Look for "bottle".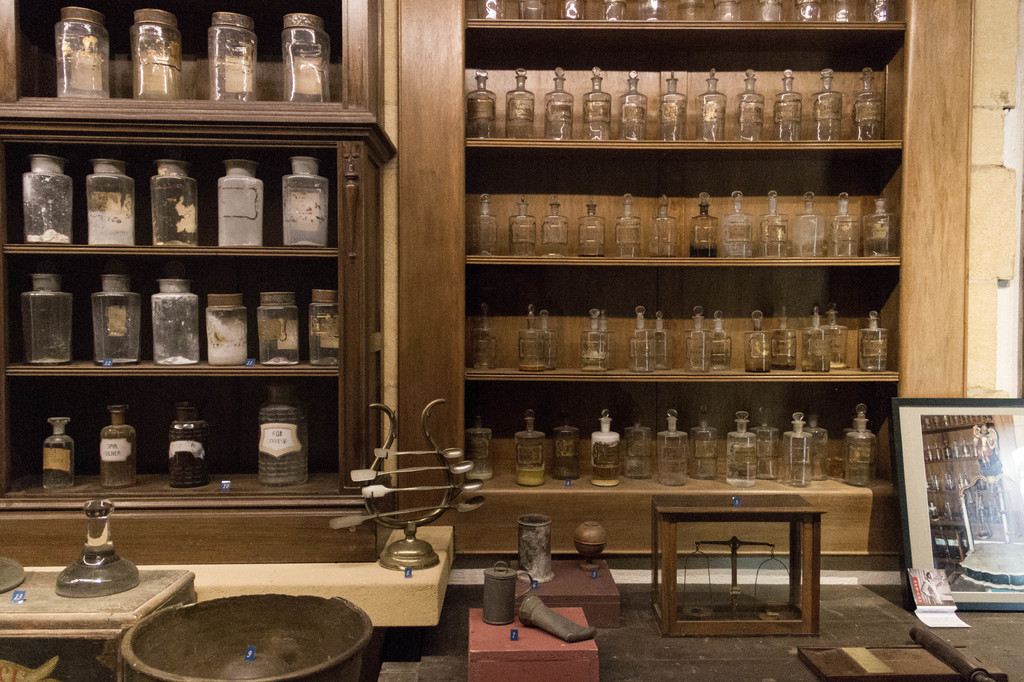
Found: [680,0,706,22].
